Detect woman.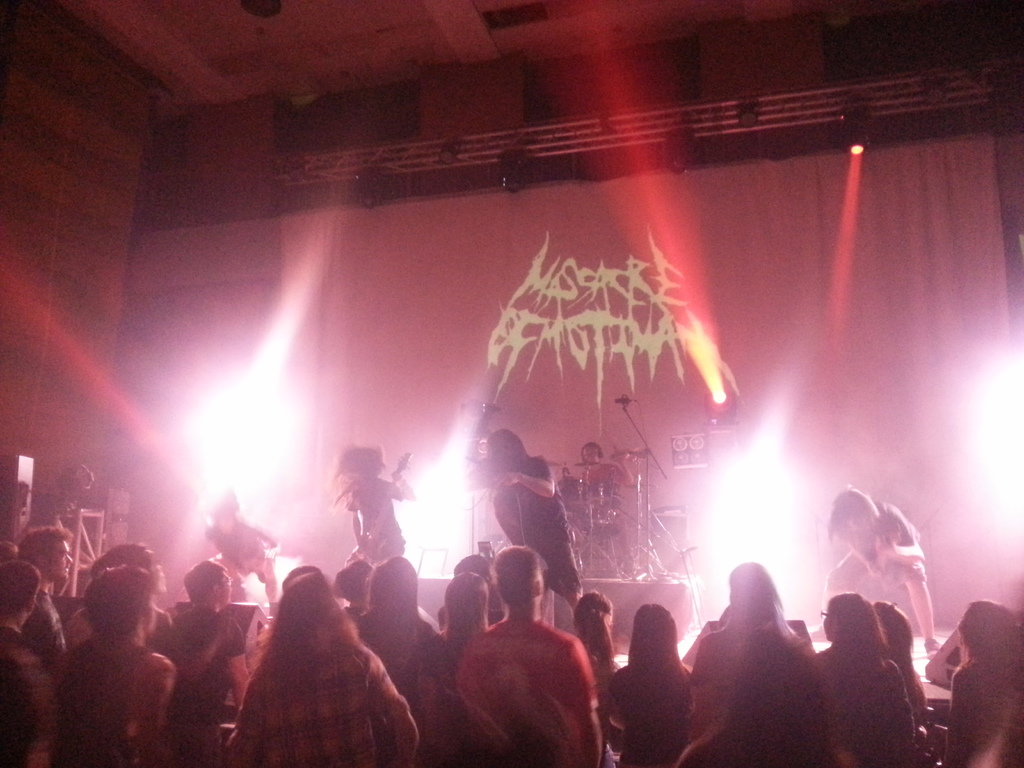
Detected at region(800, 591, 907, 767).
